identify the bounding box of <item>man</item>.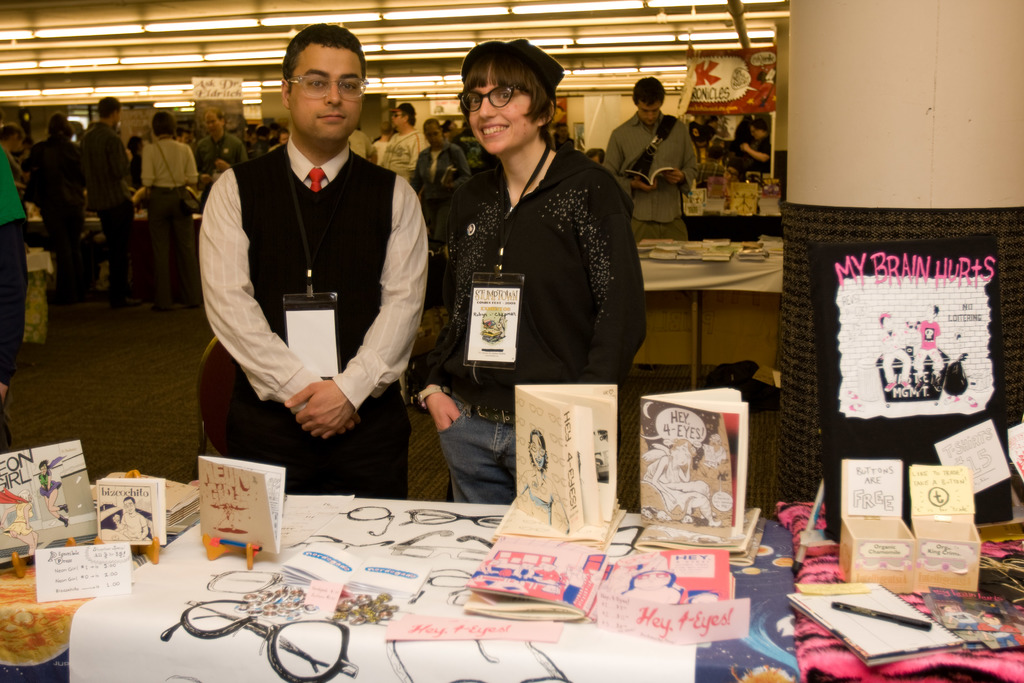
left=75, top=92, right=134, bottom=300.
